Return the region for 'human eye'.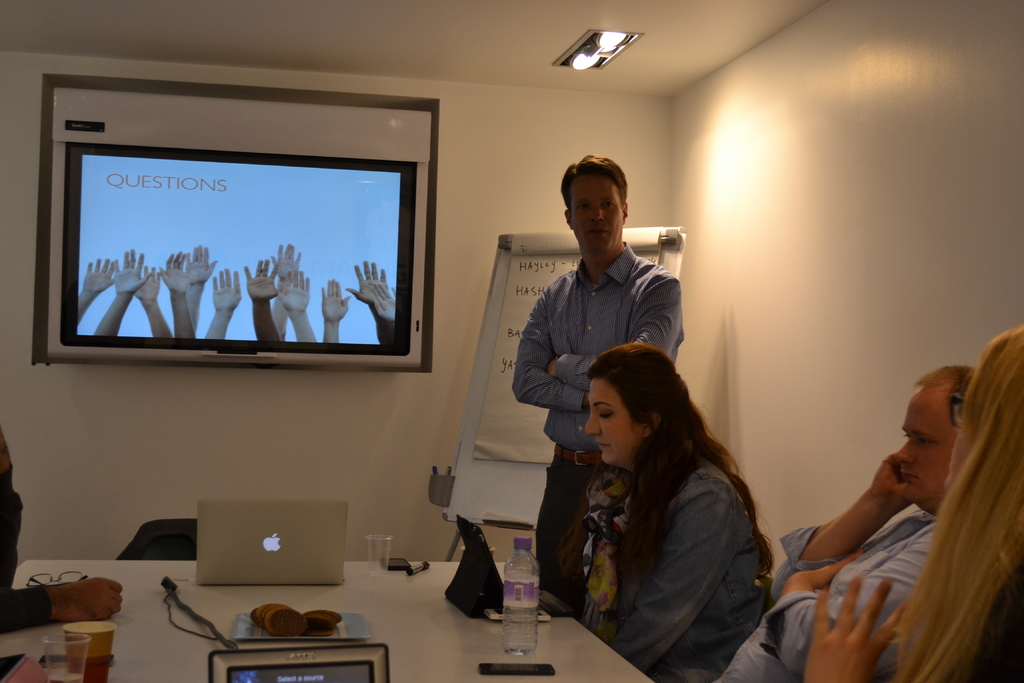
select_region(918, 437, 935, 451).
